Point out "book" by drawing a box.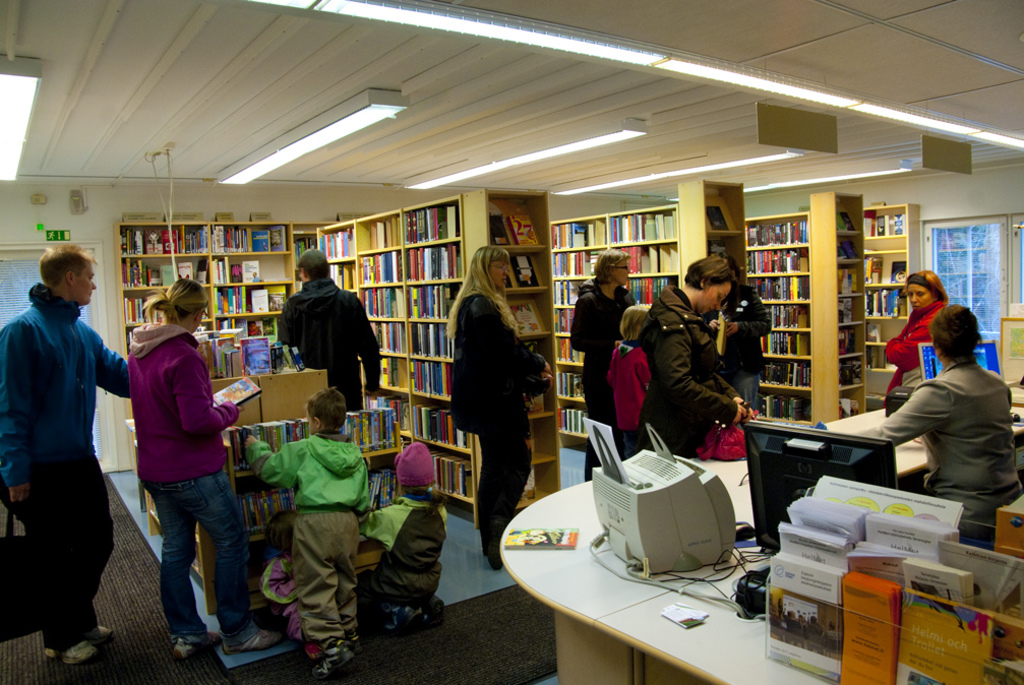
BBox(500, 526, 580, 547).
